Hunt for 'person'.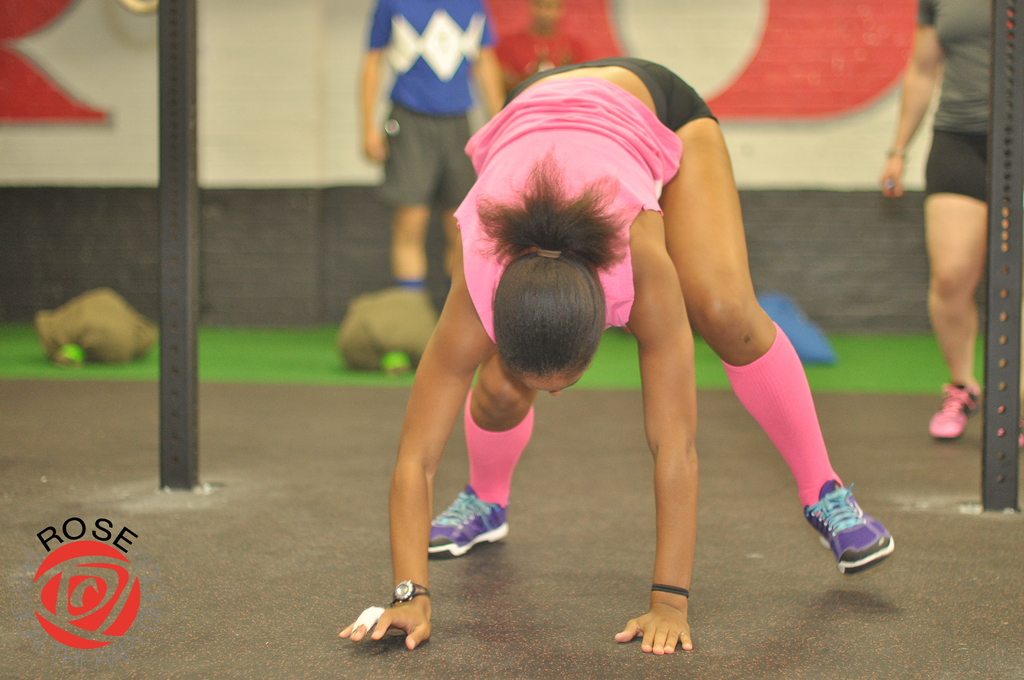
Hunted down at rect(861, 0, 1012, 506).
